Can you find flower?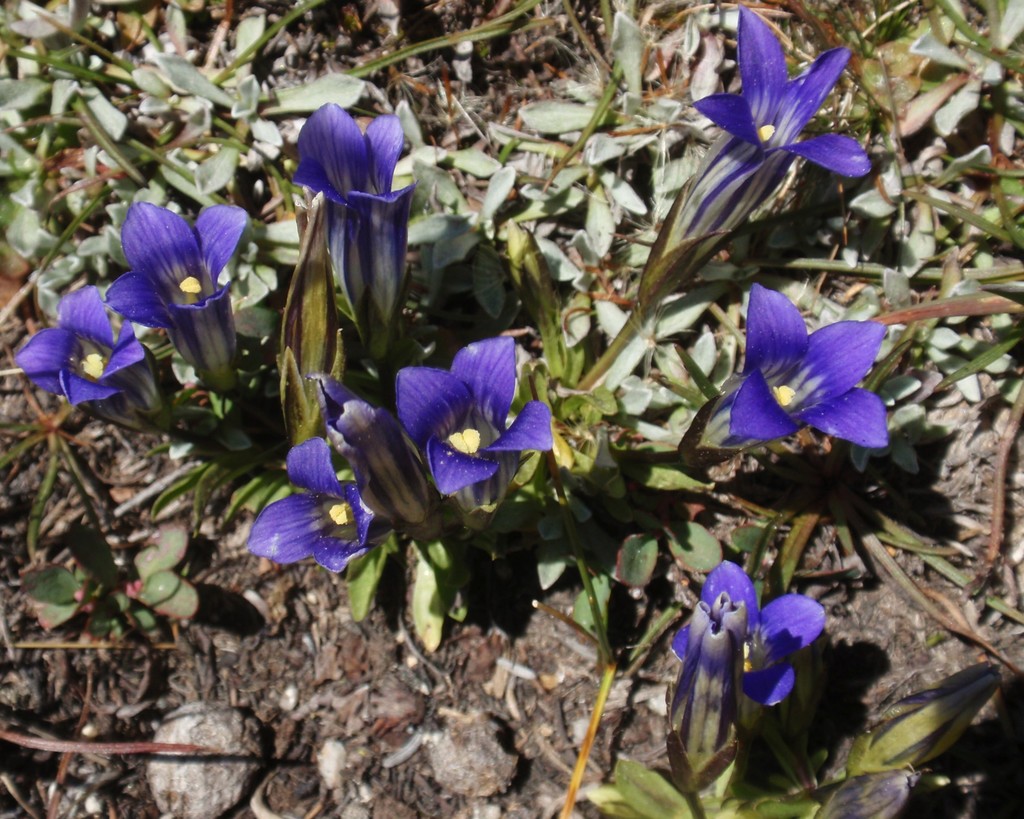
Yes, bounding box: (109, 201, 245, 390).
